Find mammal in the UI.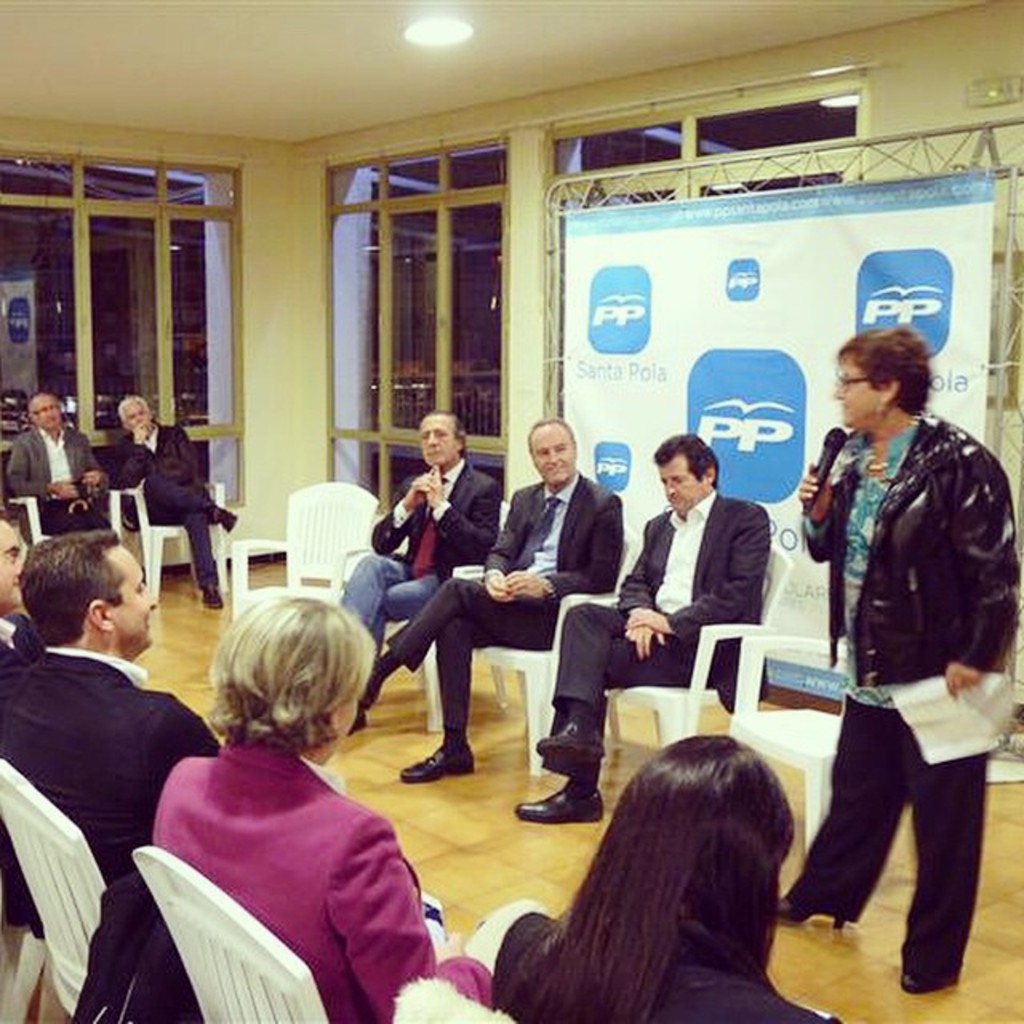
UI element at 779/322/1016/1003.
